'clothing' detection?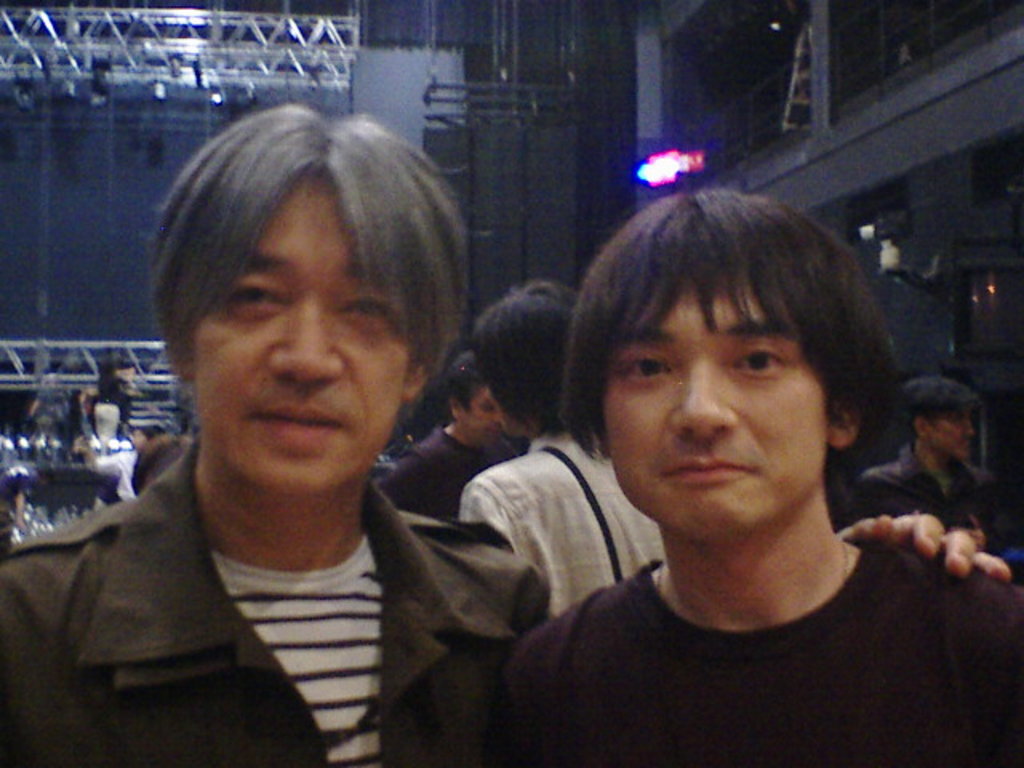
[459,419,662,618]
